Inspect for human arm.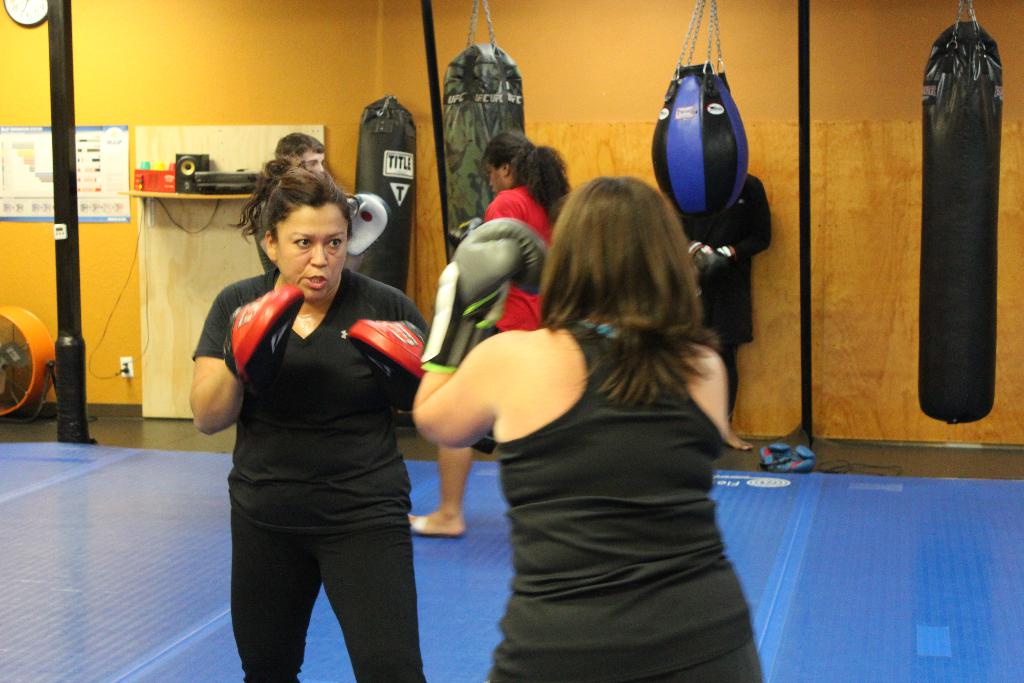
Inspection: 184 281 307 431.
